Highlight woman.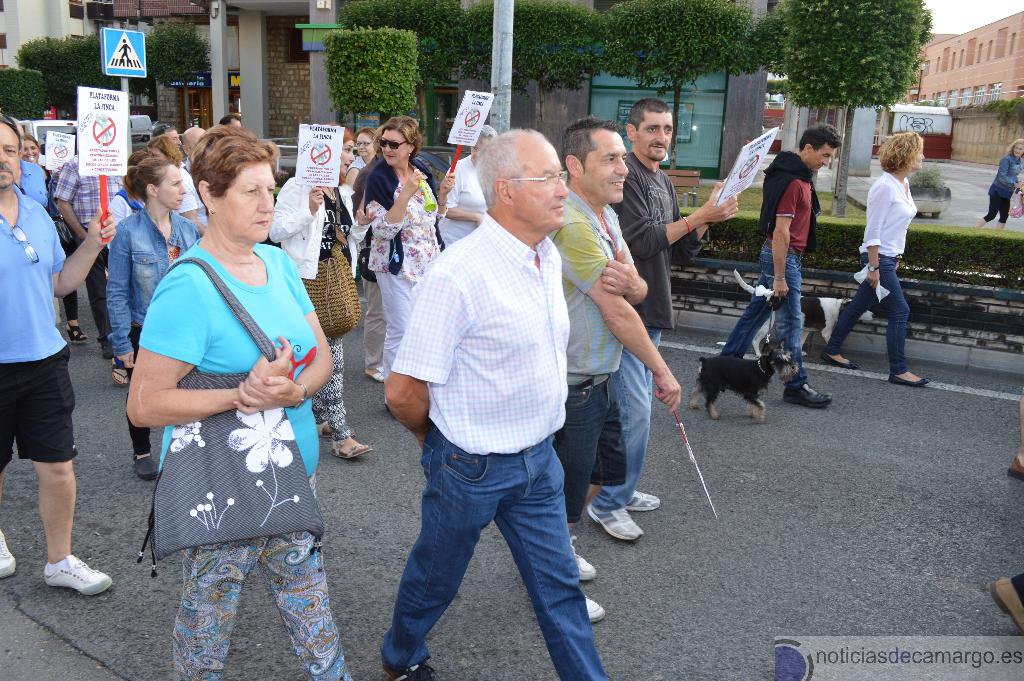
Highlighted region: (822, 130, 926, 390).
